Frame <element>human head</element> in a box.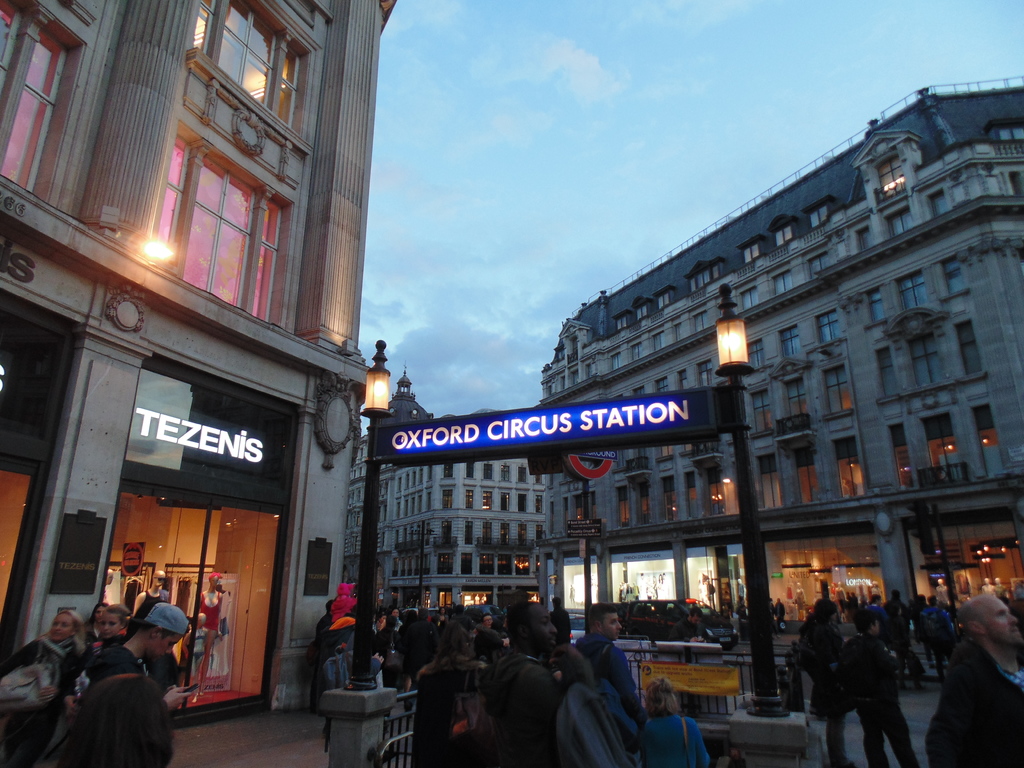
left=47, top=610, right=84, bottom=641.
